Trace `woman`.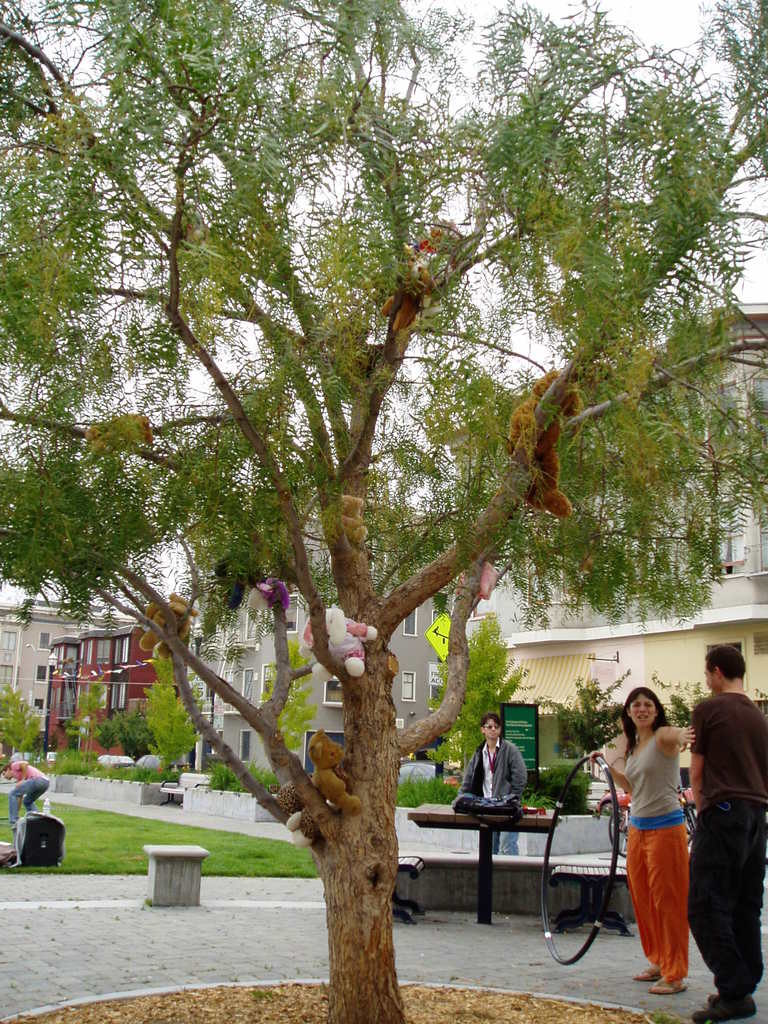
Traced to rect(595, 684, 711, 974).
